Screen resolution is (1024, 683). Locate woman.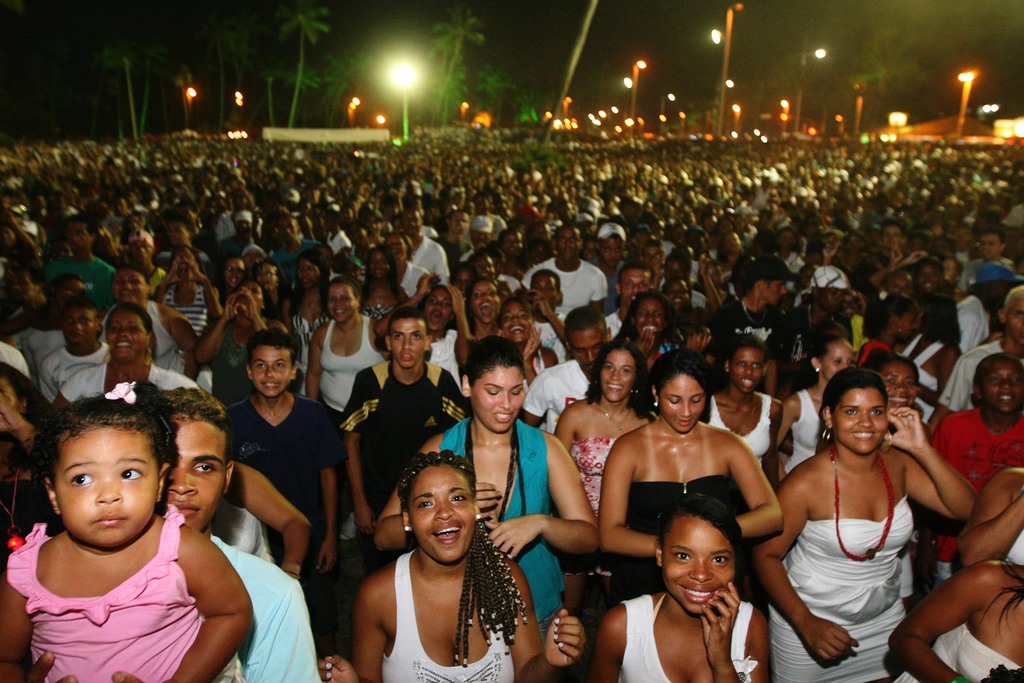
959/468/1023/569.
